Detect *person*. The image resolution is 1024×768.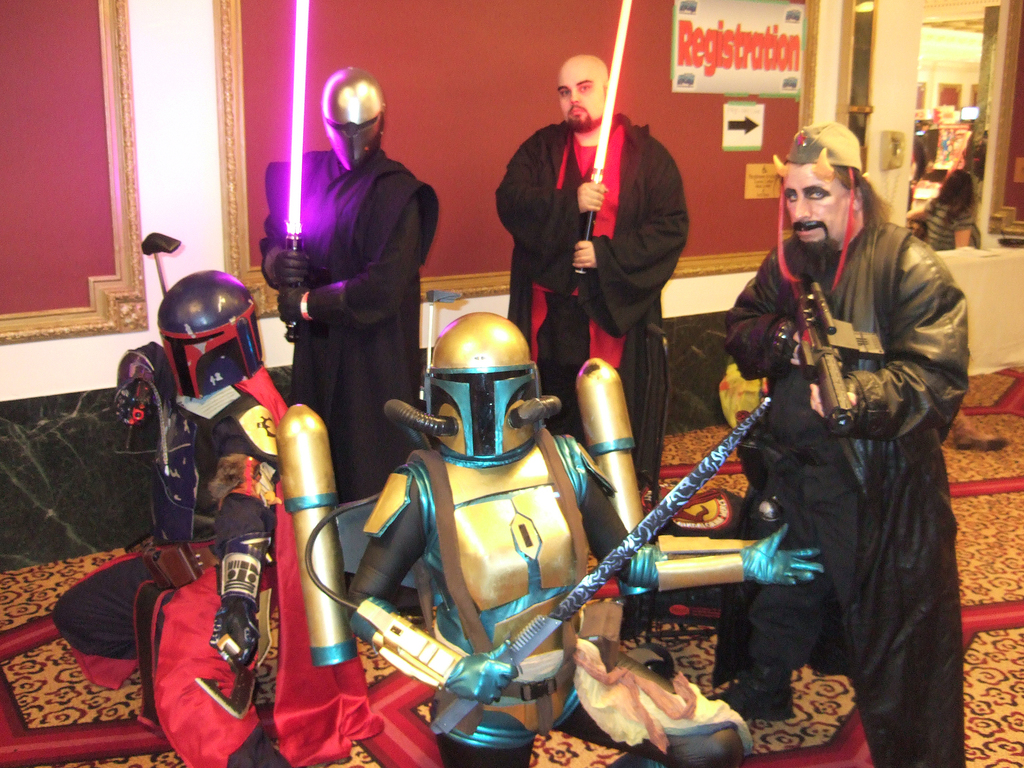
BBox(54, 270, 367, 767).
